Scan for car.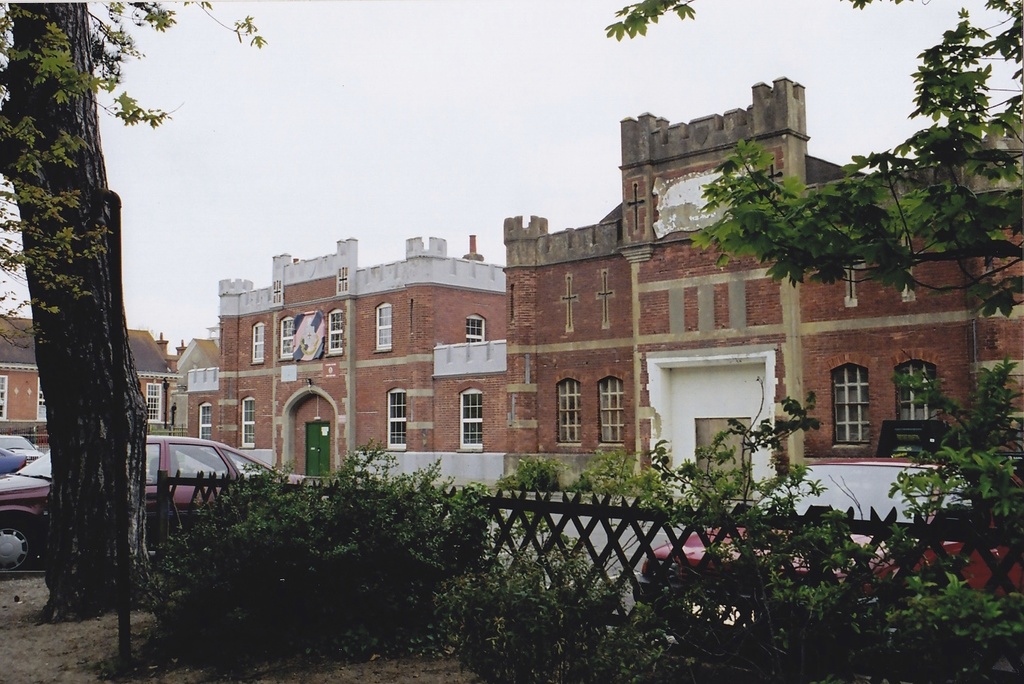
Scan result: bbox=(0, 433, 44, 466).
